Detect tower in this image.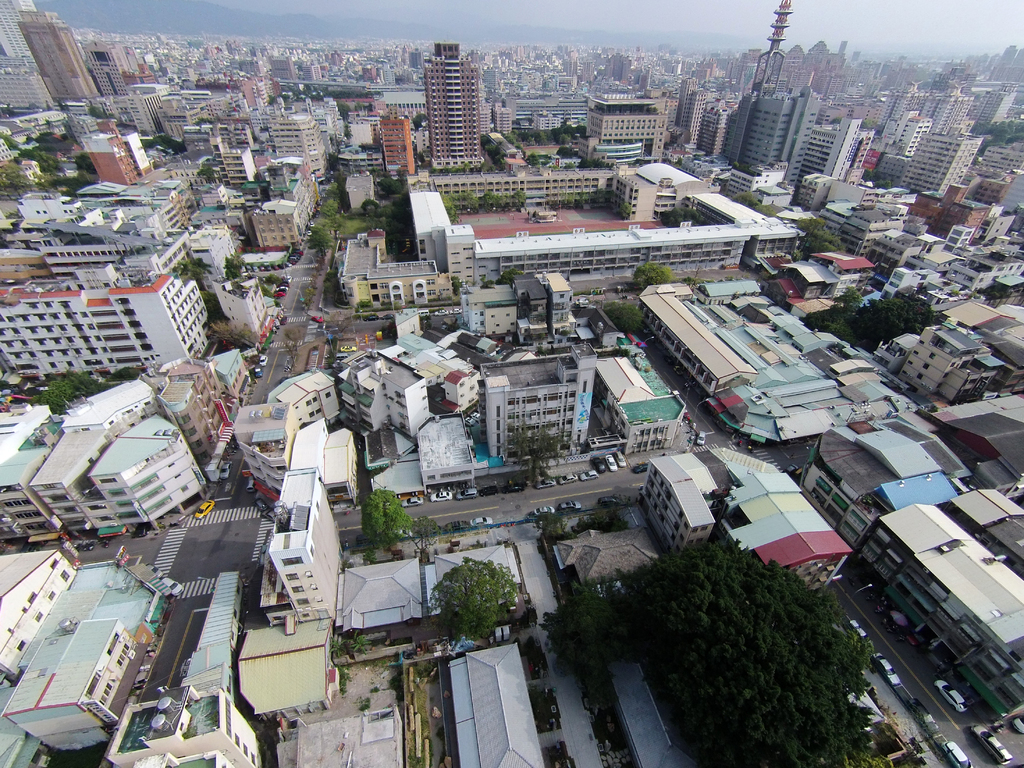
Detection: box=[380, 116, 415, 172].
